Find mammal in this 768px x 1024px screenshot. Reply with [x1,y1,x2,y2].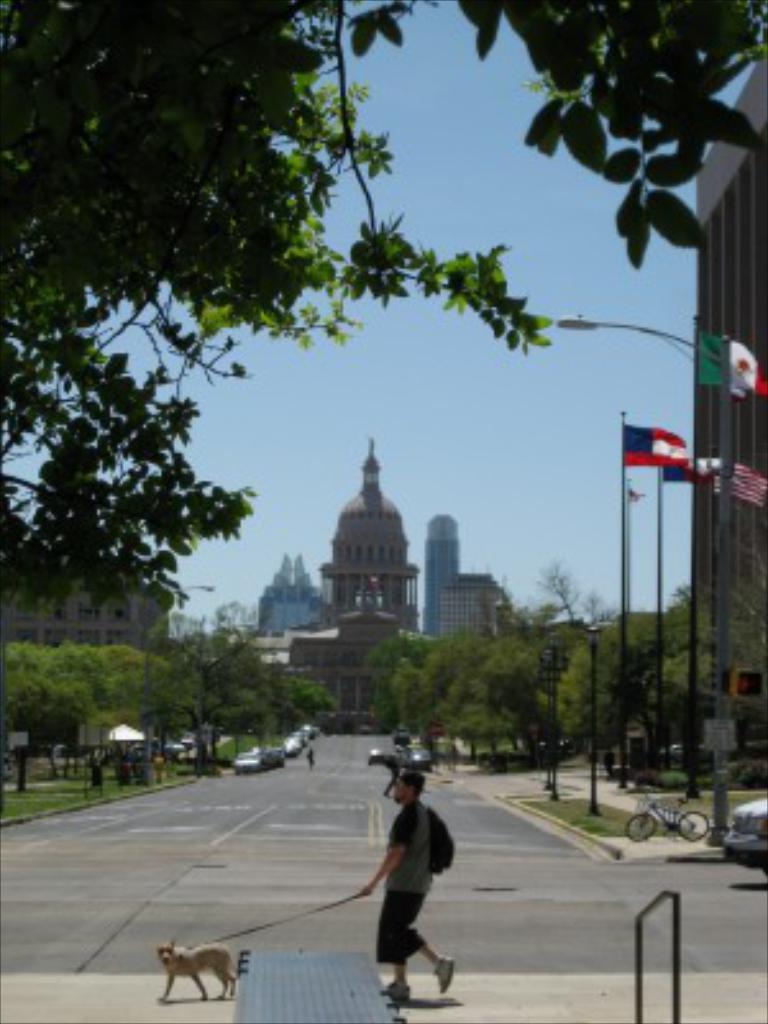
[151,934,243,1011].
